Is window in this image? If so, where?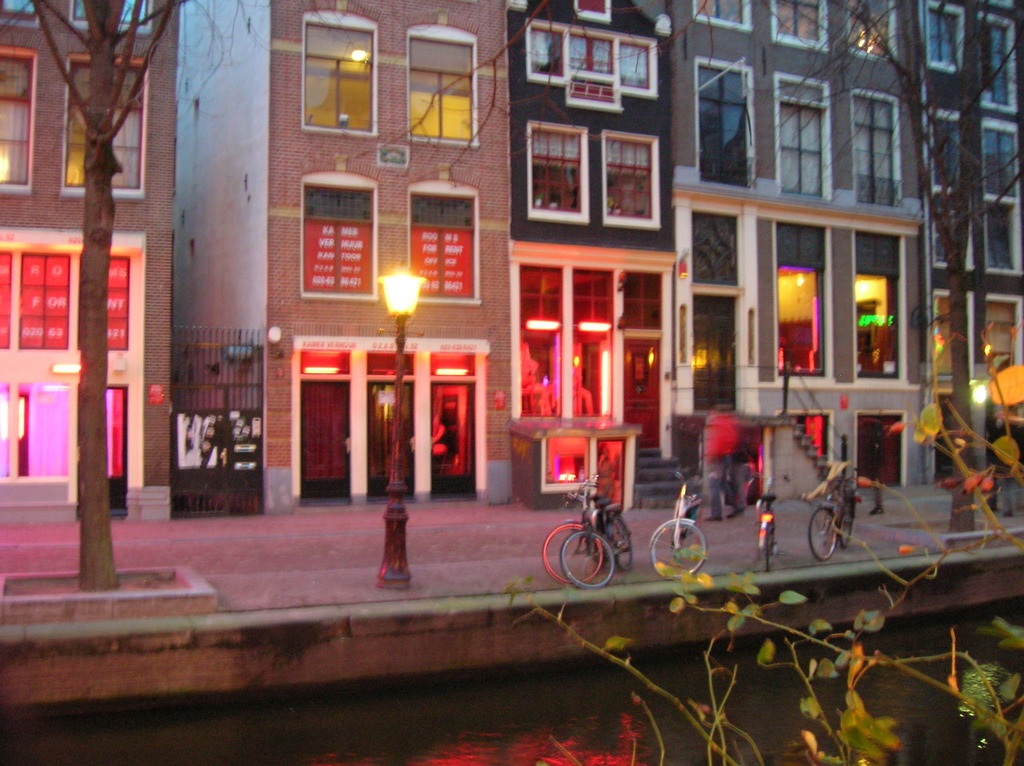
Yes, at l=520, t=266, r=565, b=324.
